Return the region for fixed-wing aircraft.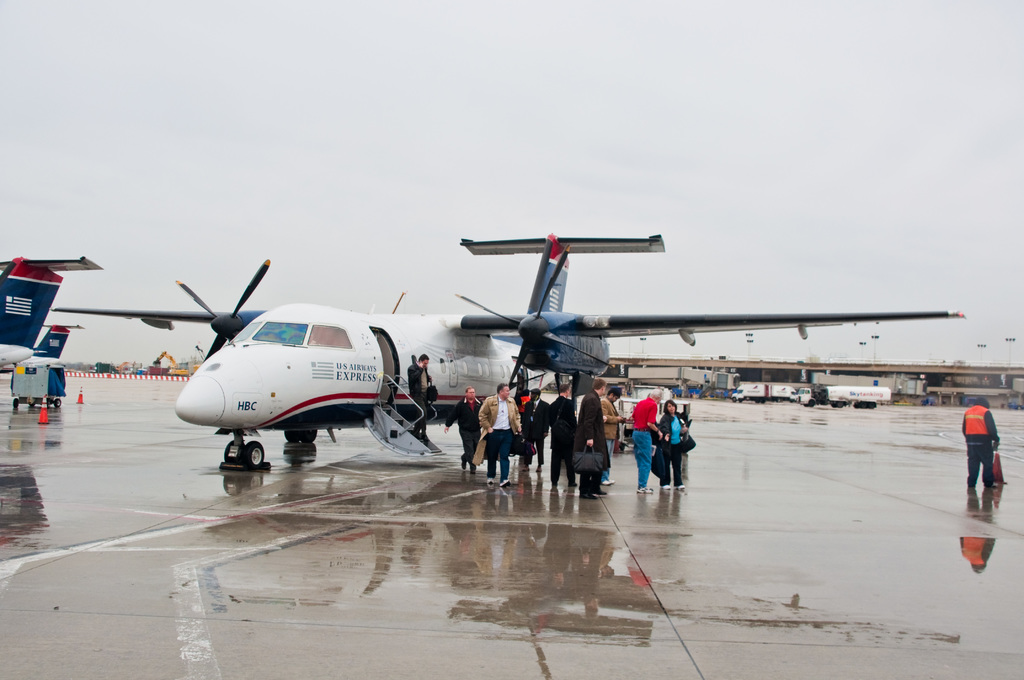
pyautogui.locateOnScreen(49, 229, 970, 478).
